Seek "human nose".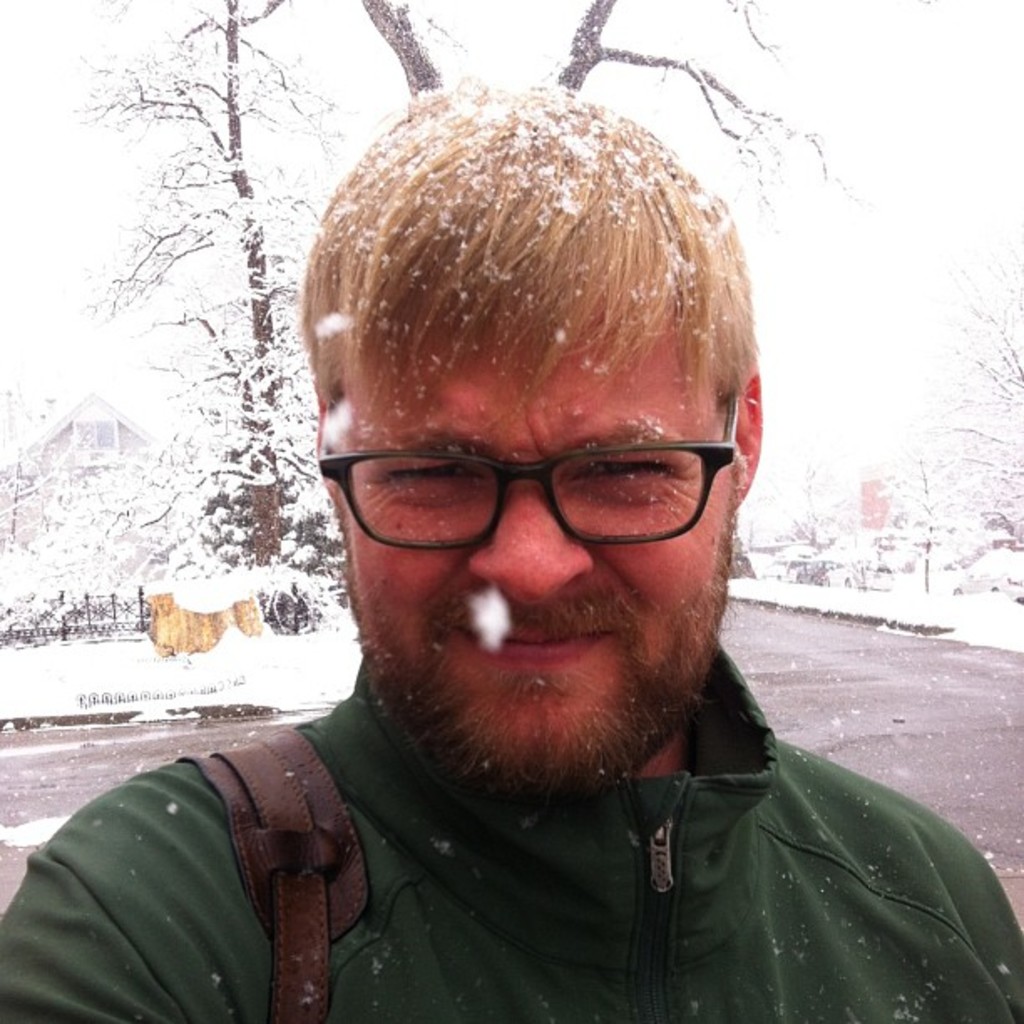
477, 489, 604, 599.
